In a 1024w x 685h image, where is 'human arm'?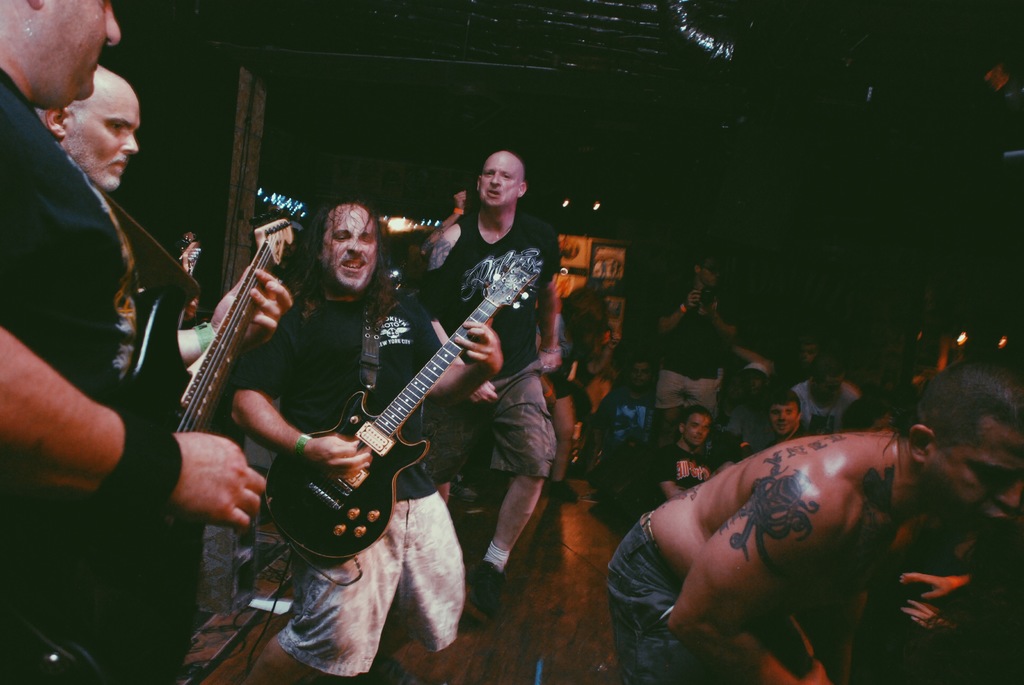
<region>536, 220, 570, 374</region>.
